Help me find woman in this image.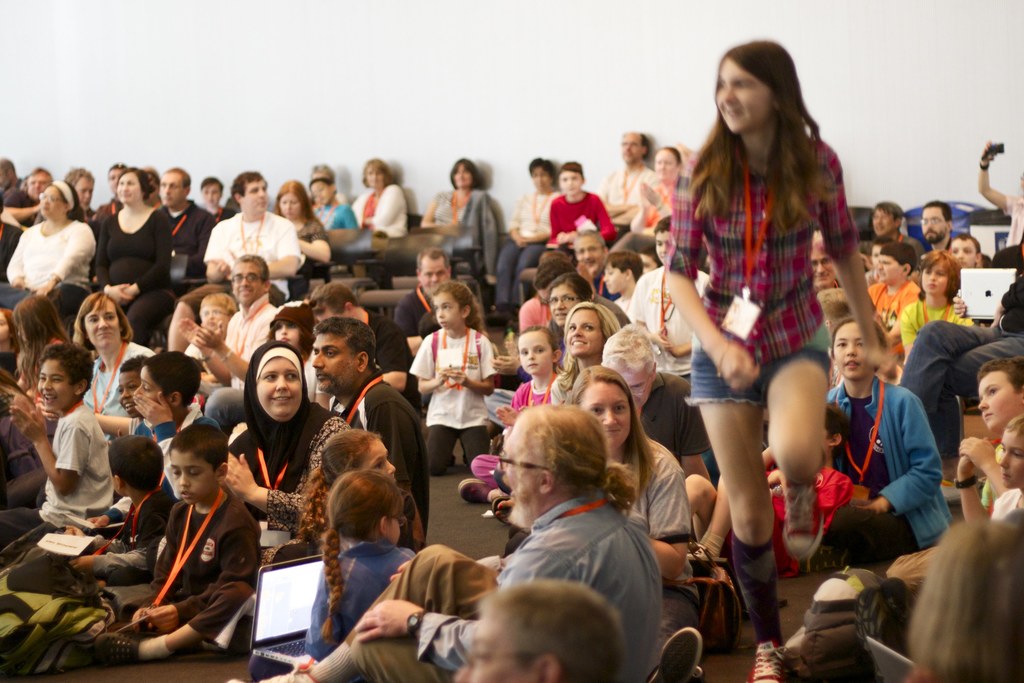
Found it: 666/21/877/611.
